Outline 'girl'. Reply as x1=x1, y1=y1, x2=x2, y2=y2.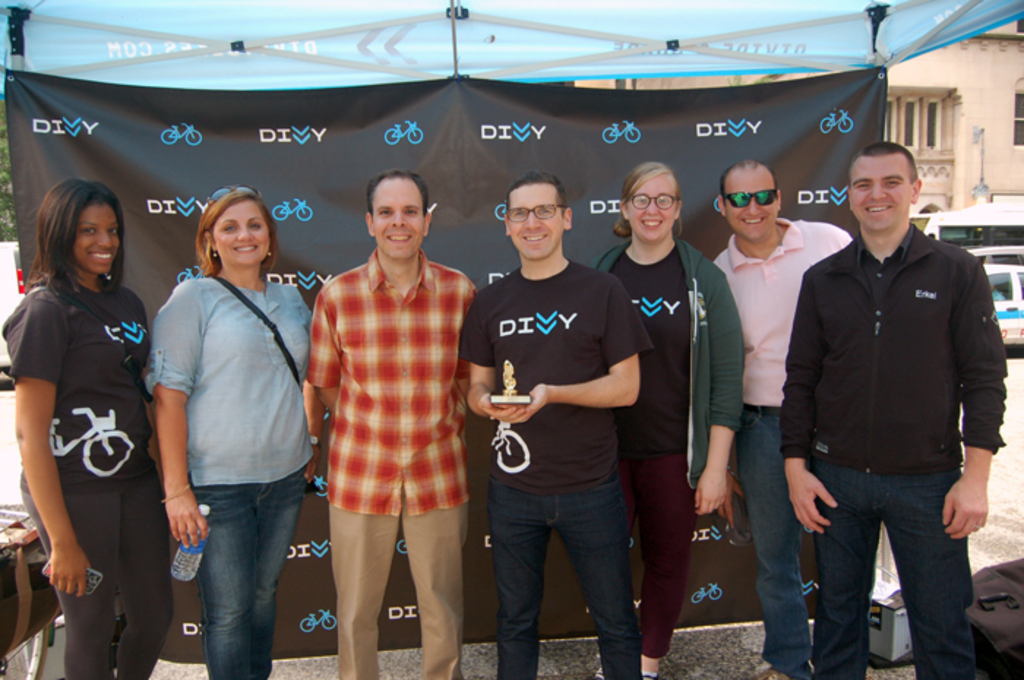
x1=0, y1=175, x2=173, y2=679.
